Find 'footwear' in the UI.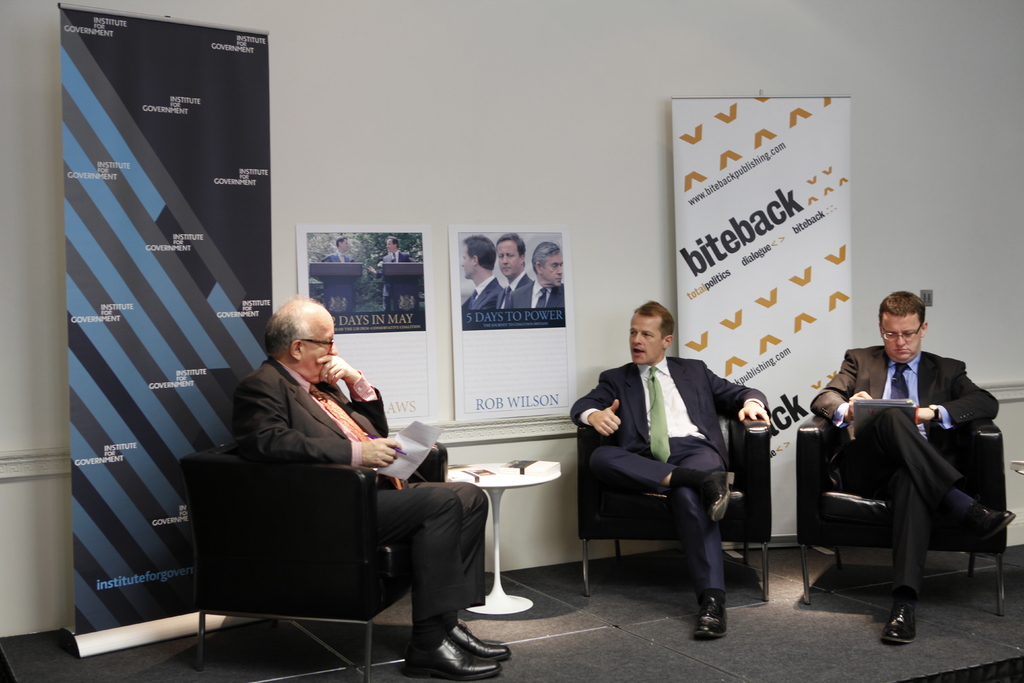
UI element at x1=444, y1=622, x2=513, y2=661.
